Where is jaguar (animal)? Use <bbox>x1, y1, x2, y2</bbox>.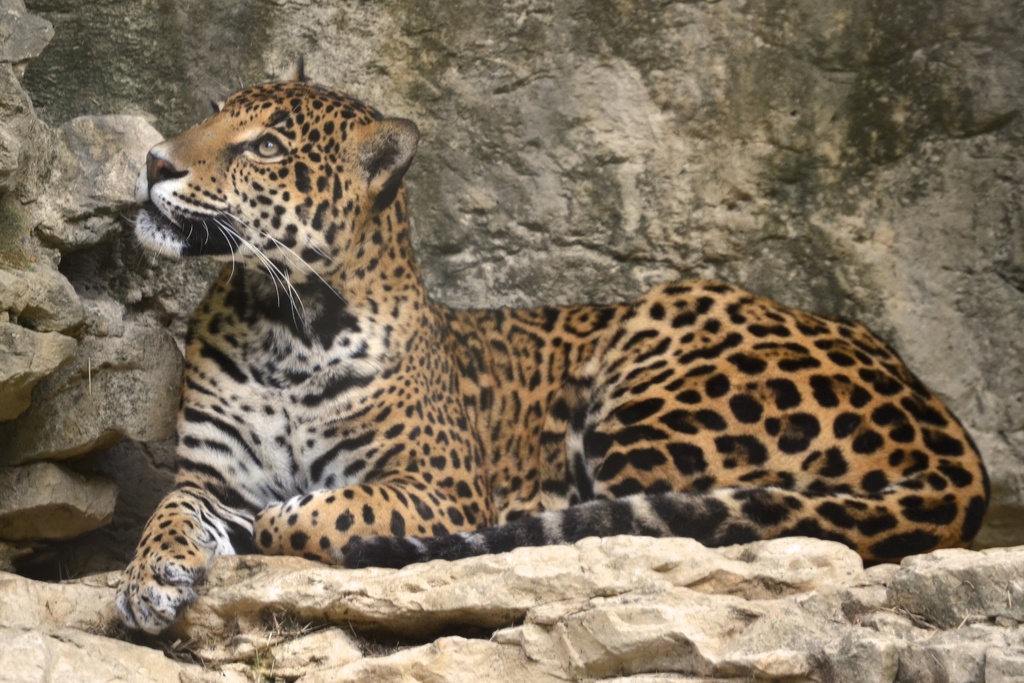
<bbox>113, 83, 992, 634</bbox>.
